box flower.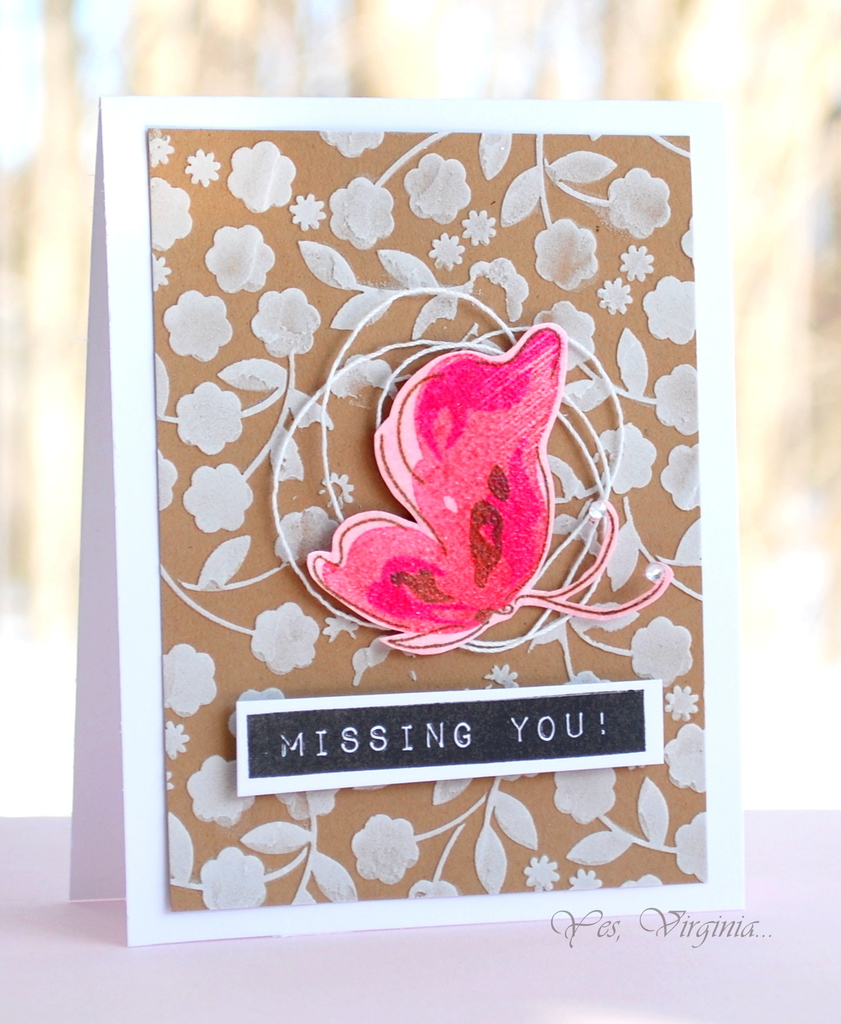
region(639, 271, 696, 340).
